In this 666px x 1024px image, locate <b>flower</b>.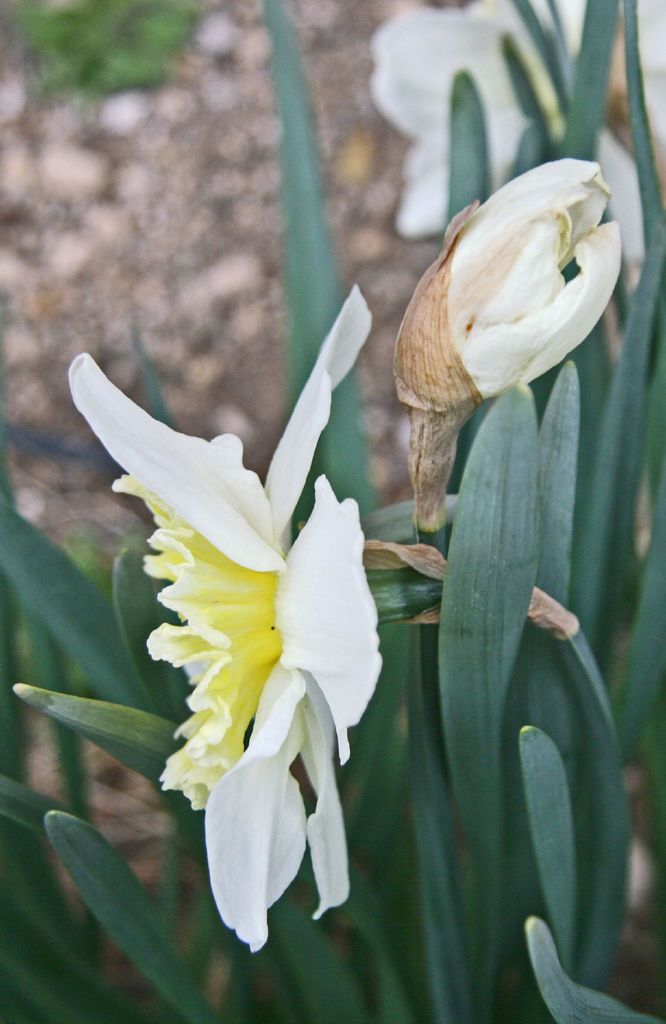
Bounding box: box(367, 0, 665, 323).
